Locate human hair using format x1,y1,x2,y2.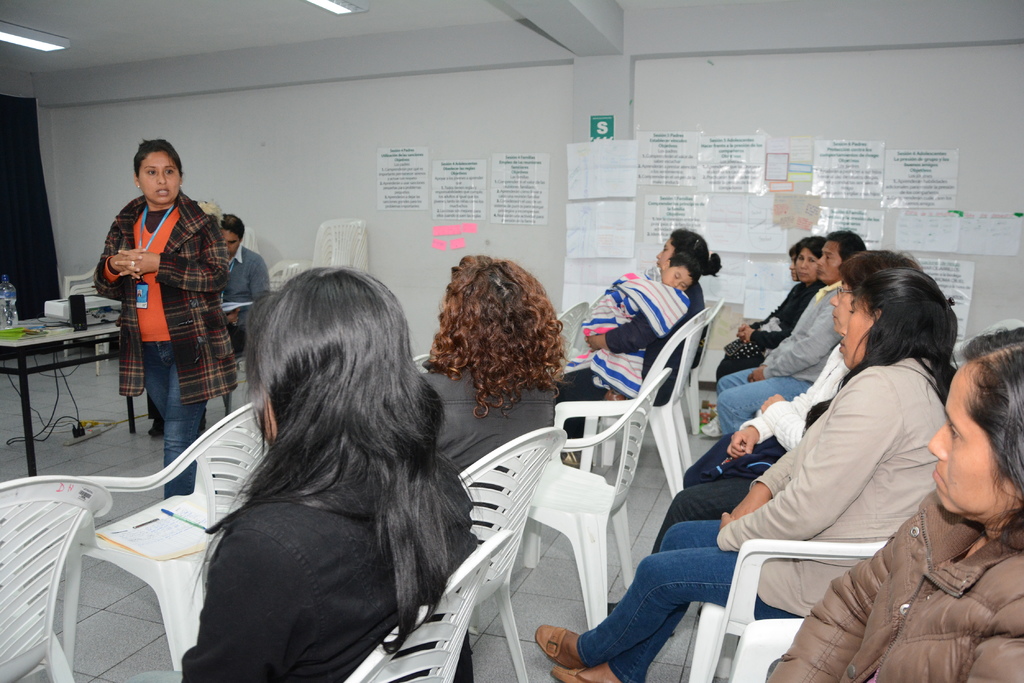
671,250,703,284.
